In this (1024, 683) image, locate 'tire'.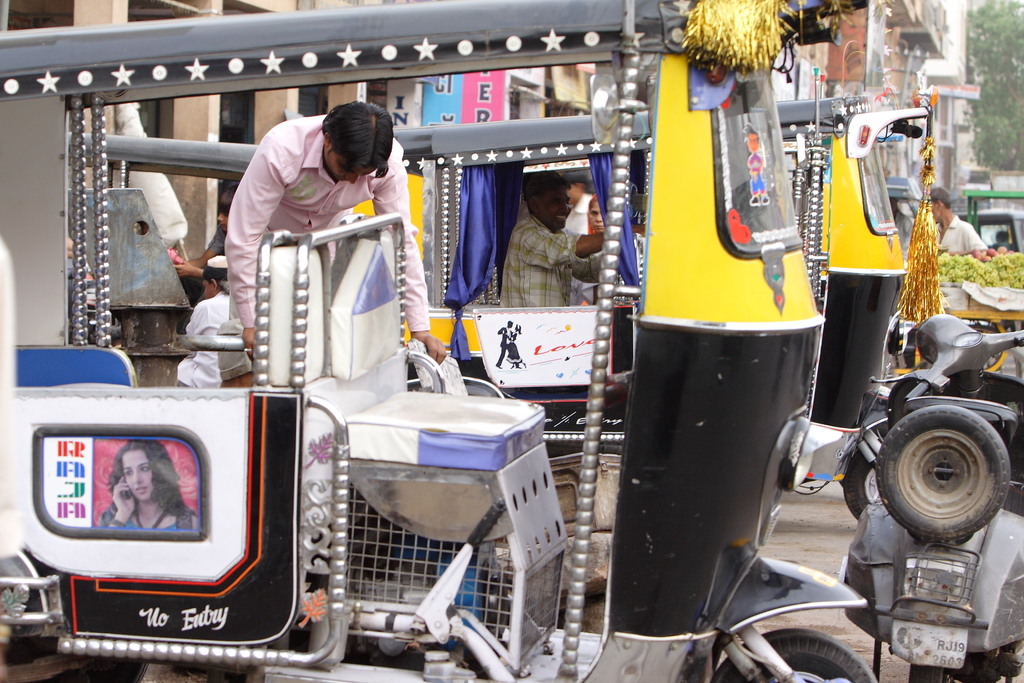
Bounding box: (707,627,879,682).
